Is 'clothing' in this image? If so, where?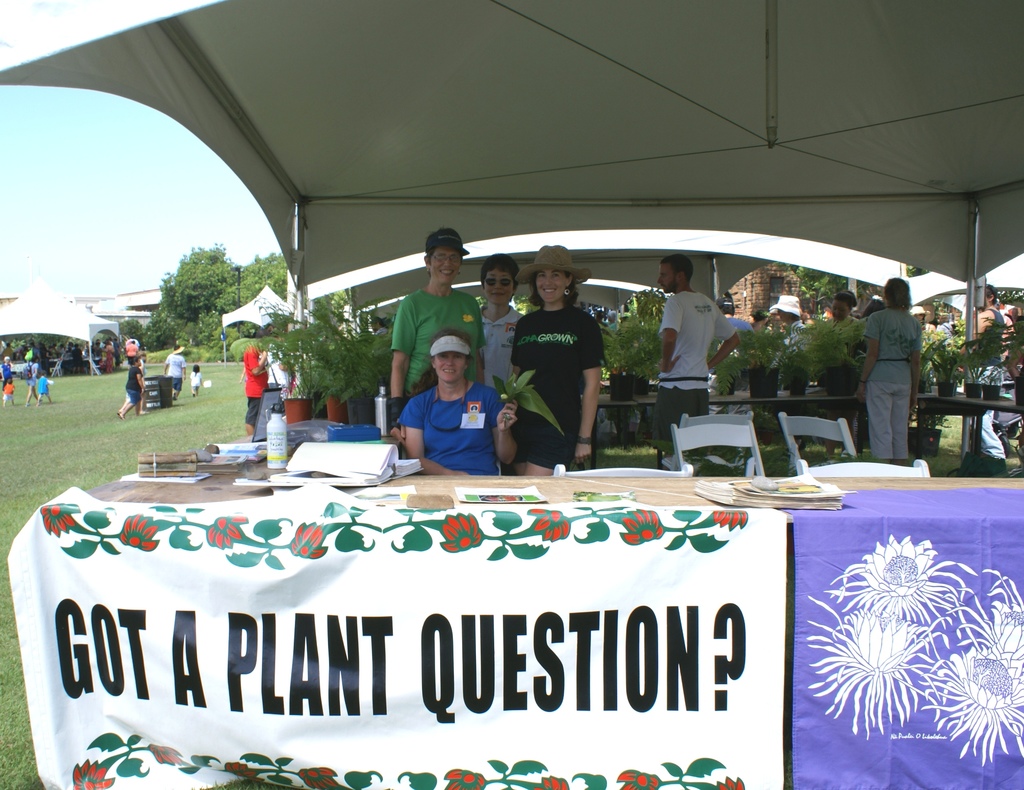
Yes, at l=486, t=294, r=525, b=391.
